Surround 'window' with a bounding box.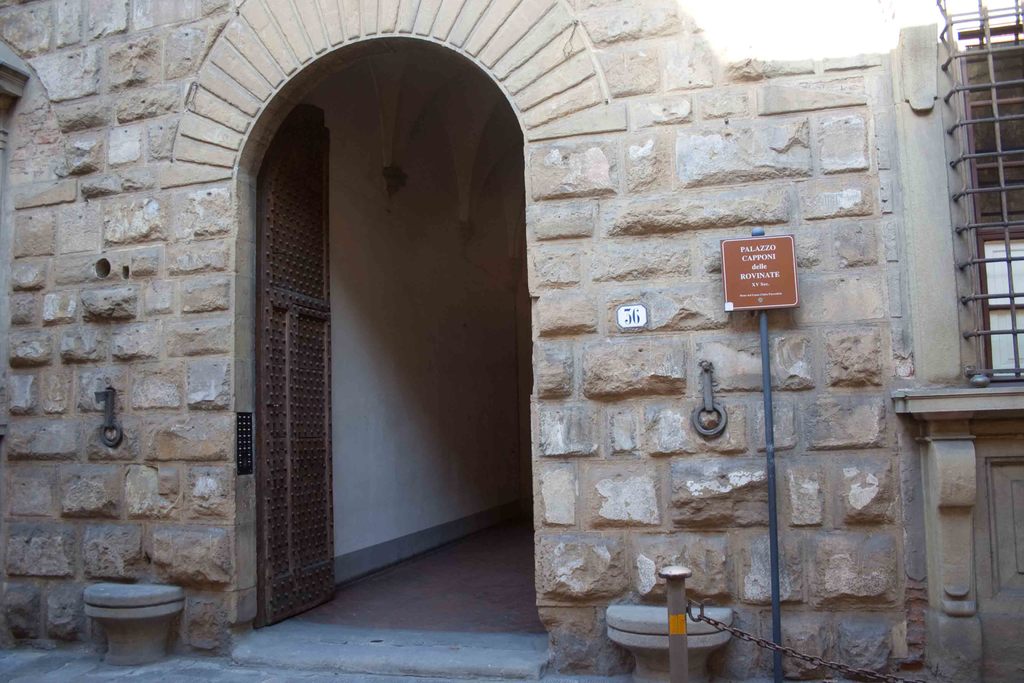
(left=957, top=38, right=1023, bottom=389).
